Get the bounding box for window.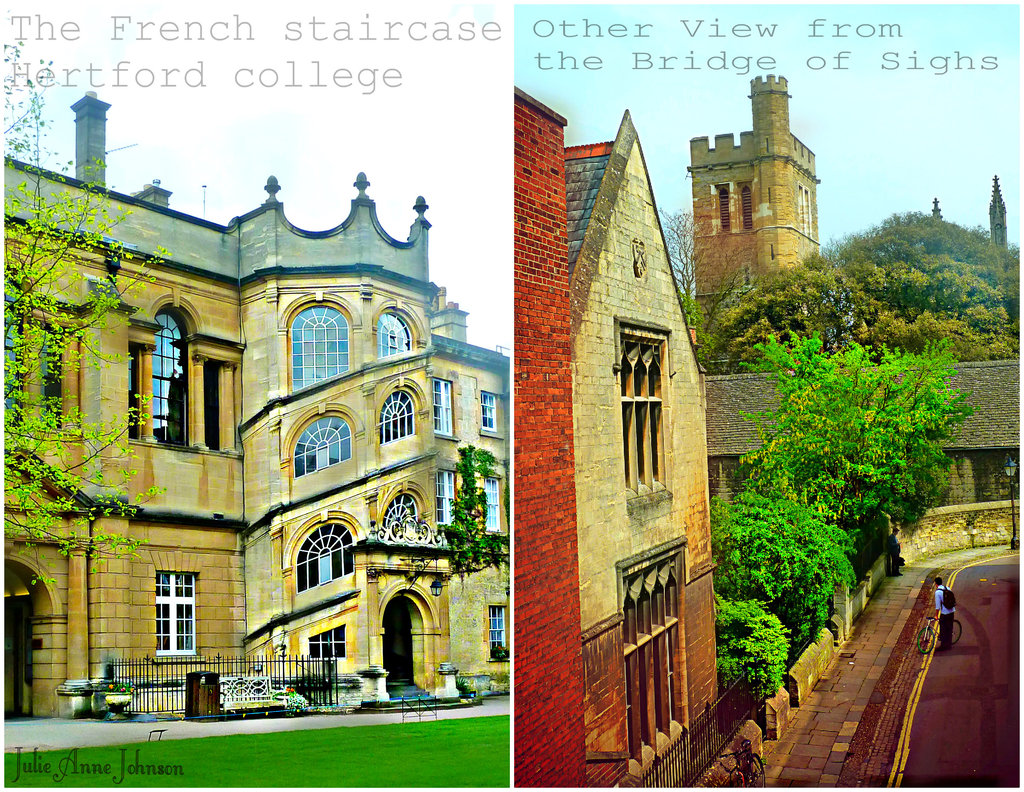
[153, 570, 196, 660].
